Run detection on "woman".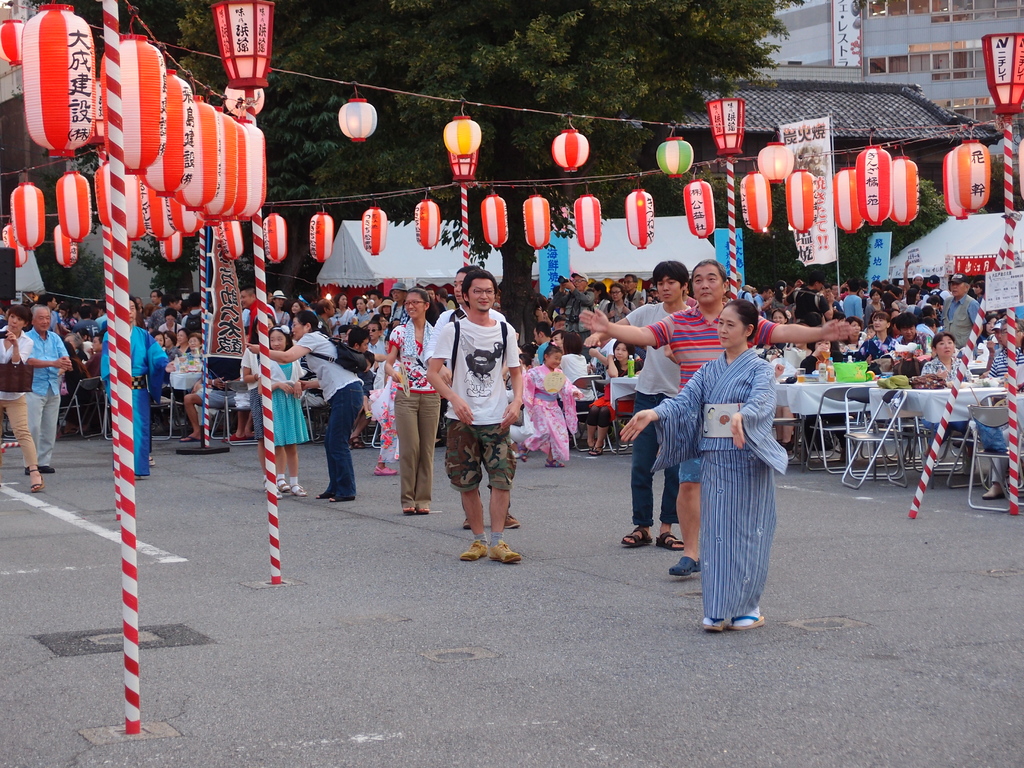
Result: [left=159, top=308, right=182, bottom=337].
